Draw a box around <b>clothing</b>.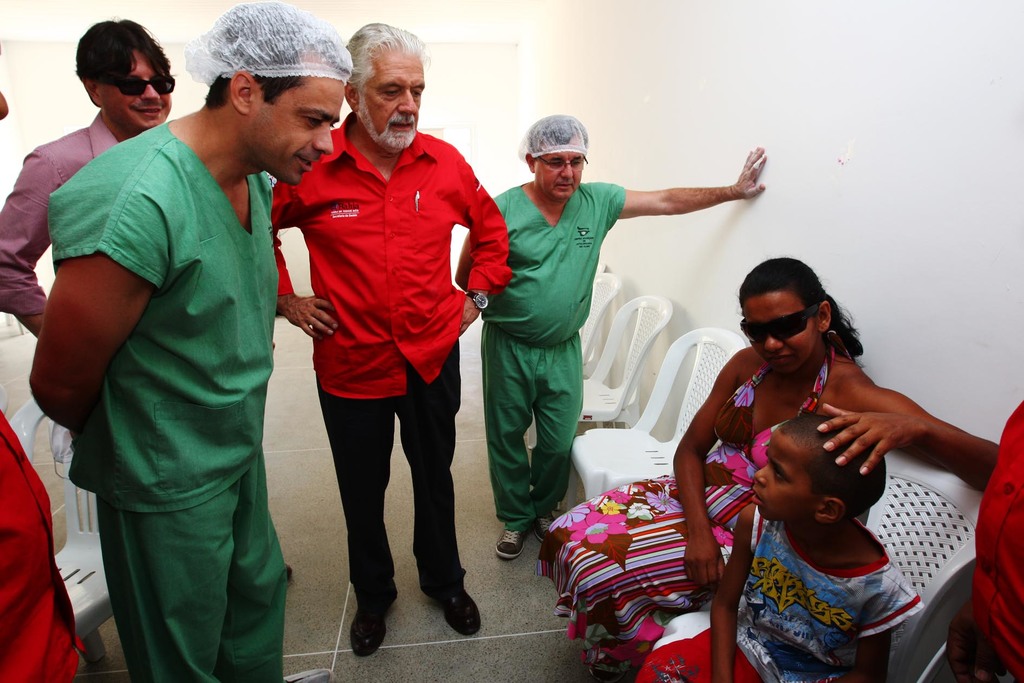
481/181/626/533.
